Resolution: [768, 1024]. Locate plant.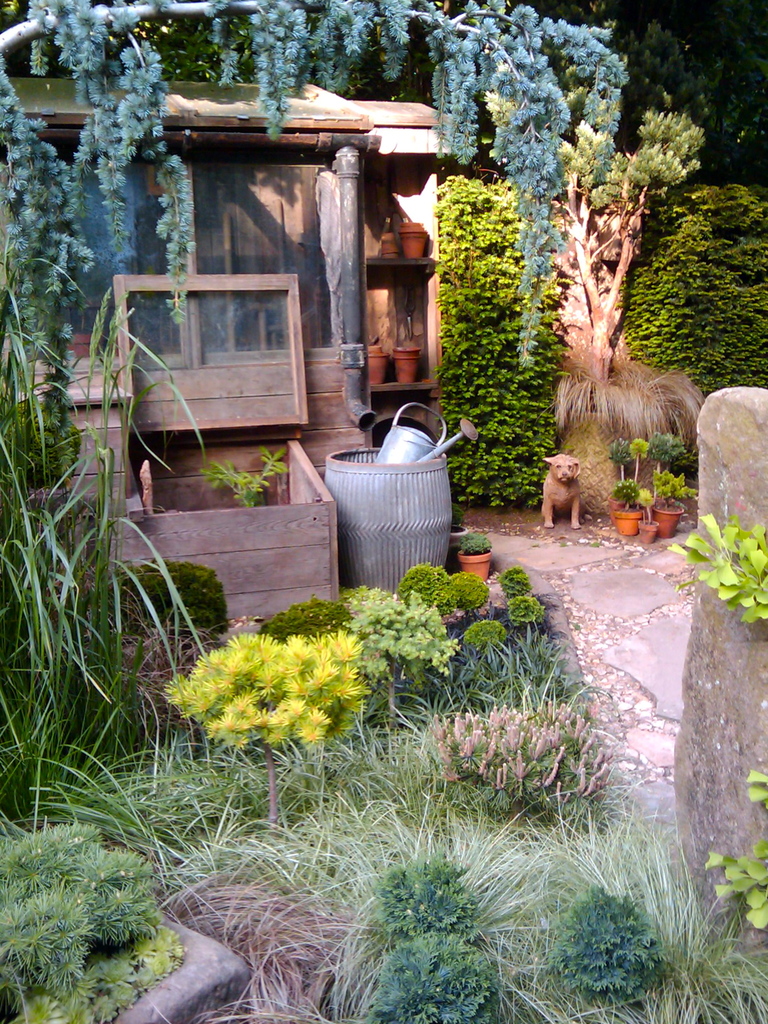
[x1=465, y1=620, x2=510, y2=657].
